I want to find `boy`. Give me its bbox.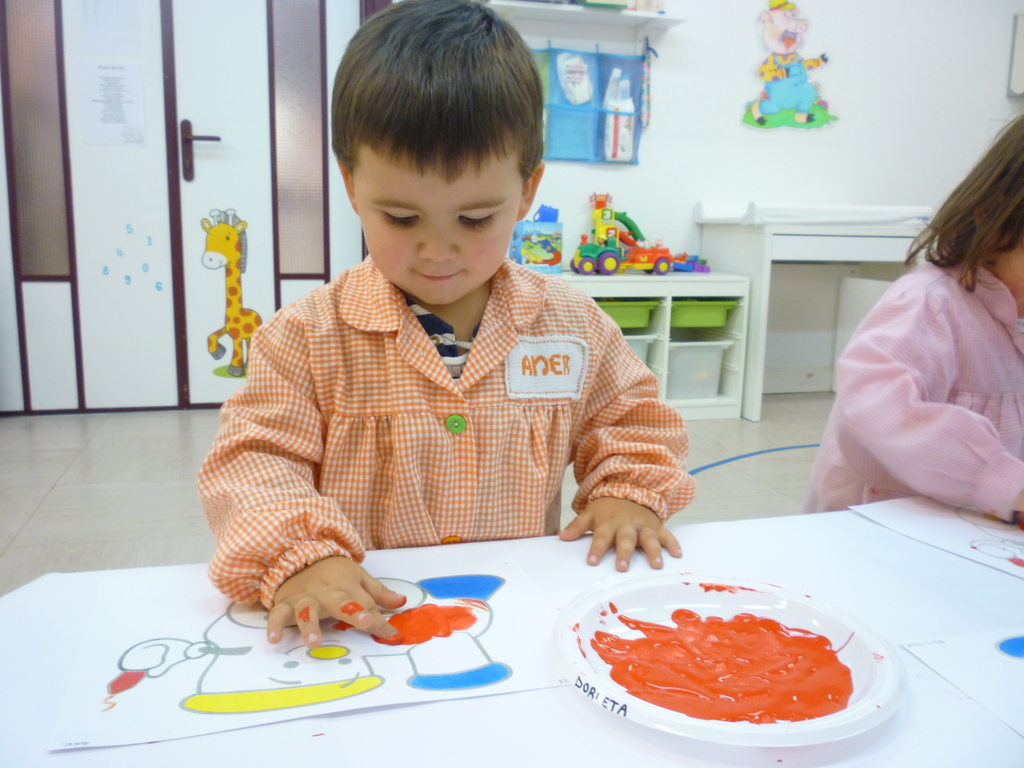
(left=196, top=0, right=705, bottom=643).
